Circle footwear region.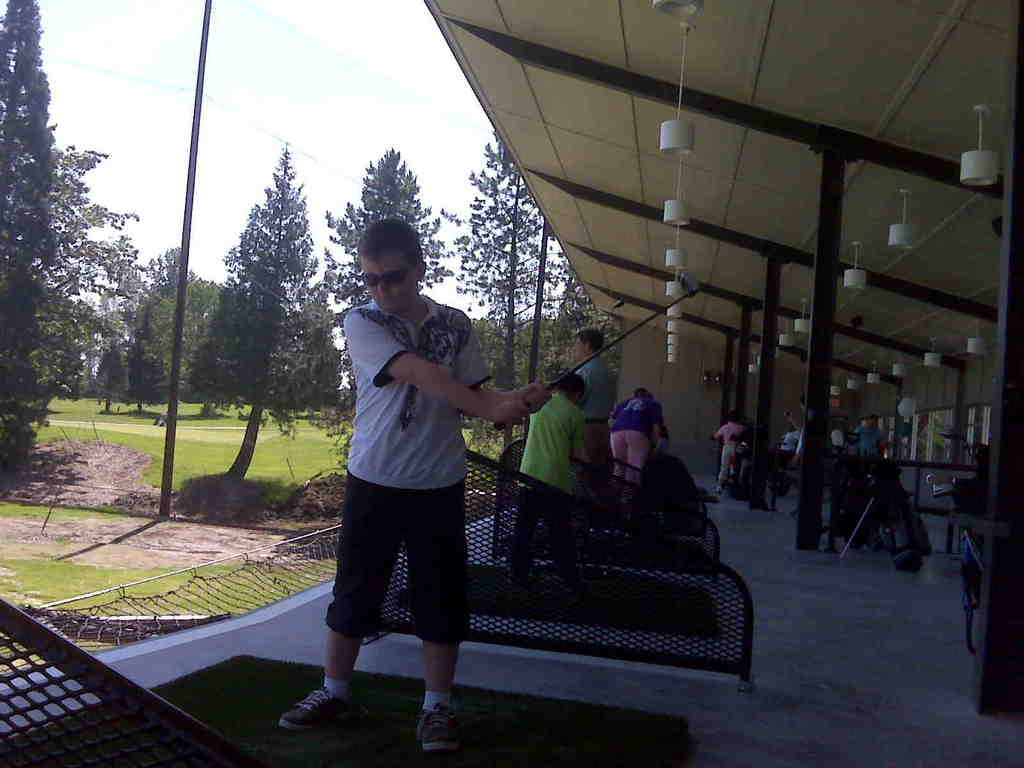
Region: 279,684,364,735.
